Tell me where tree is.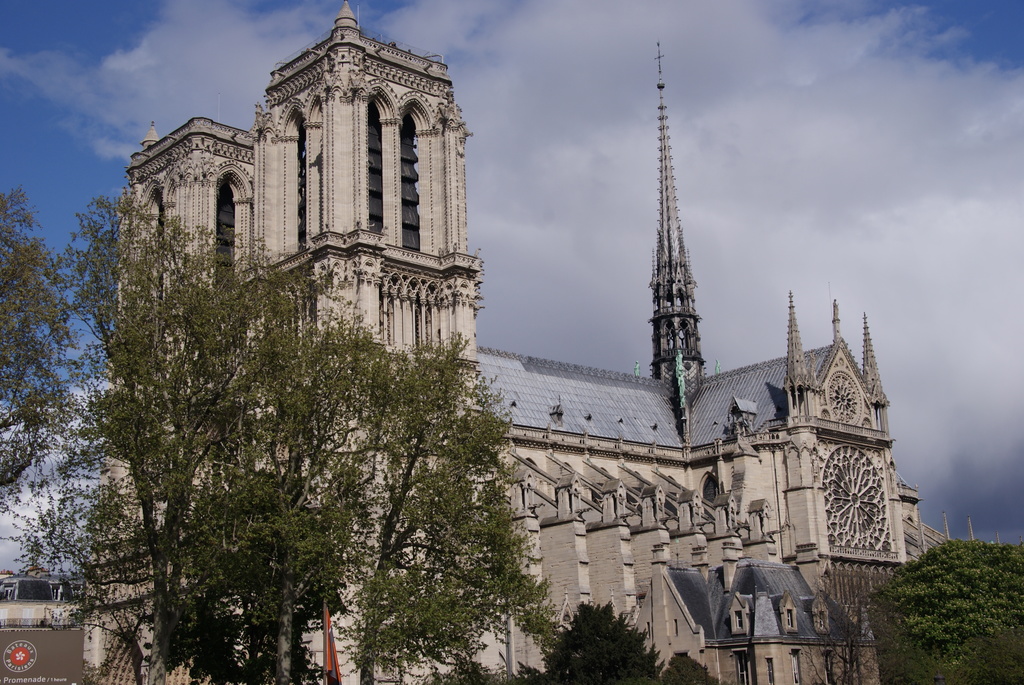
tree is at <box>536,604,668,684</box>.
